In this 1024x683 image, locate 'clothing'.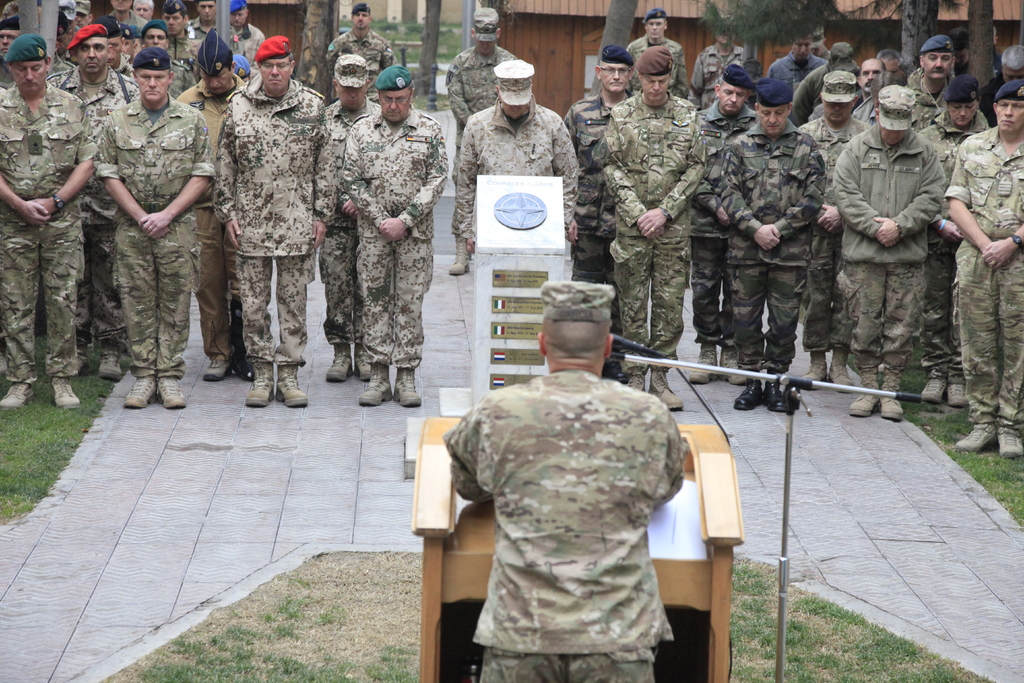
Bounding box: <region>767, 52, 828, 83</region>.
